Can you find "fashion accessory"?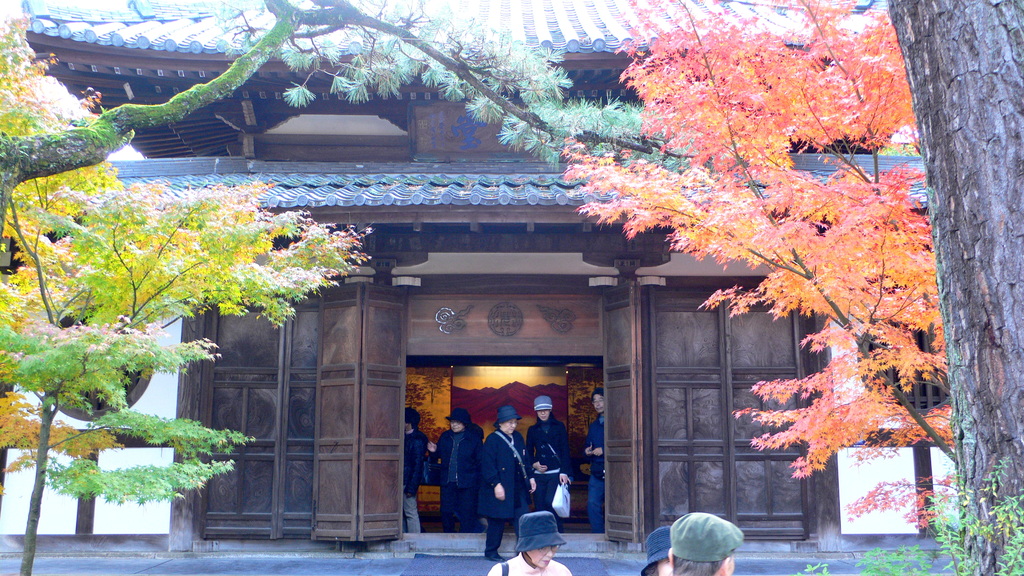
Yes, bounding box: [490, 403, 520, 428].
